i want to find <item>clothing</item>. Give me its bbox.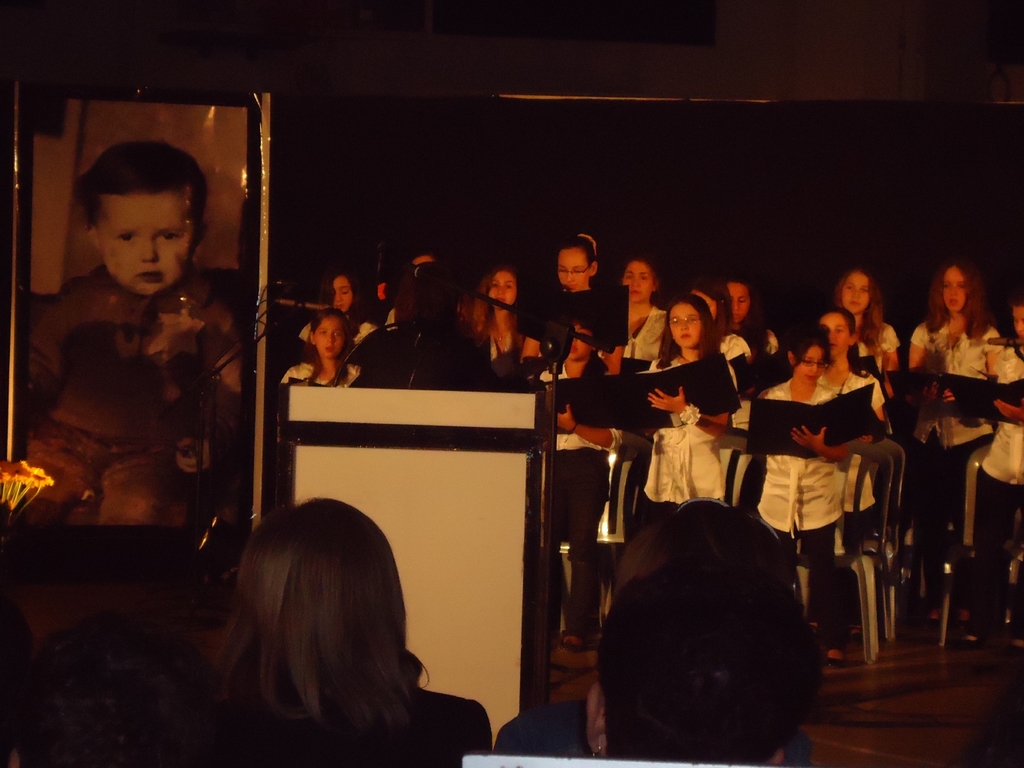
bbox=[755, 382, 847, 530].
